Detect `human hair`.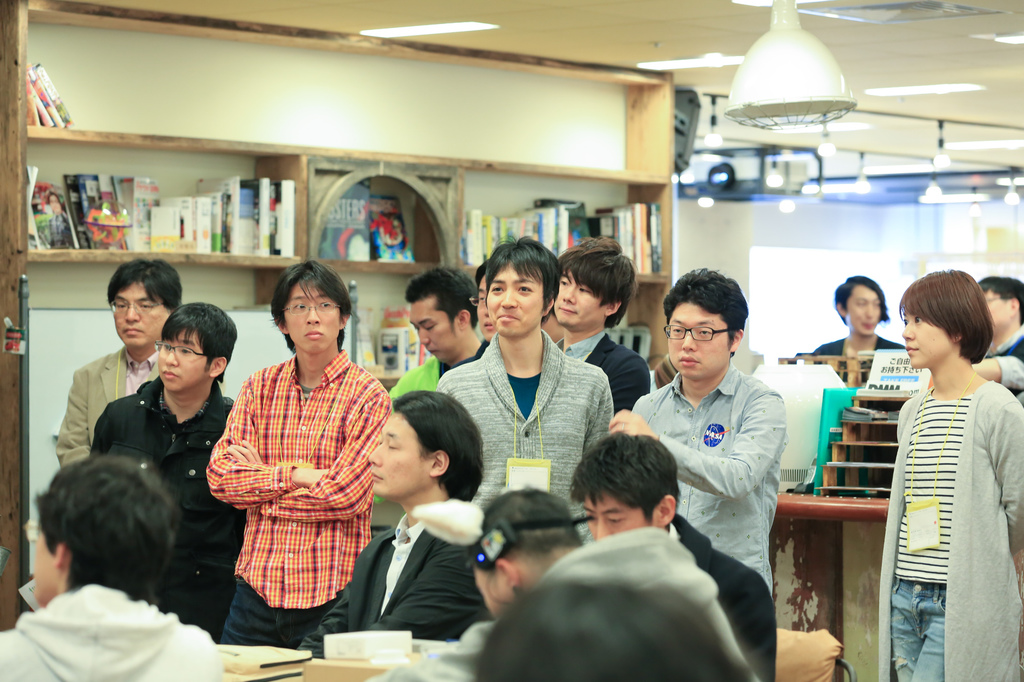
Detected at region(31, 469, 171, 619).
